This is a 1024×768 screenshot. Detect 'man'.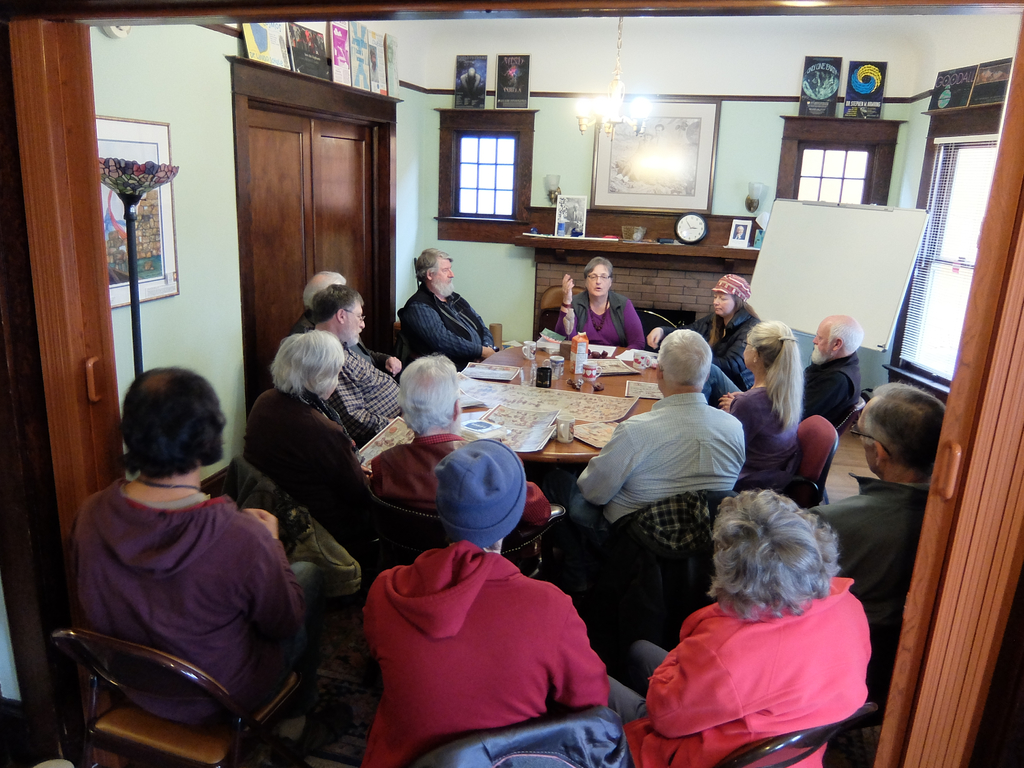
bbox(289, 268, 407, 387).
